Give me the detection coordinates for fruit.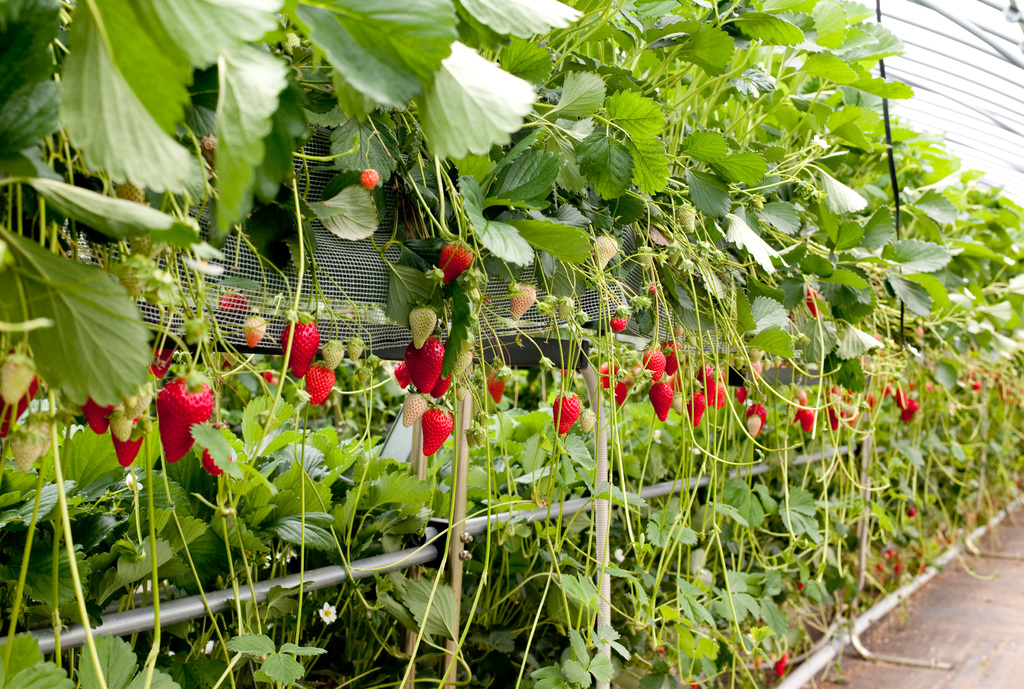
rect(320, 343, 344, 369).
